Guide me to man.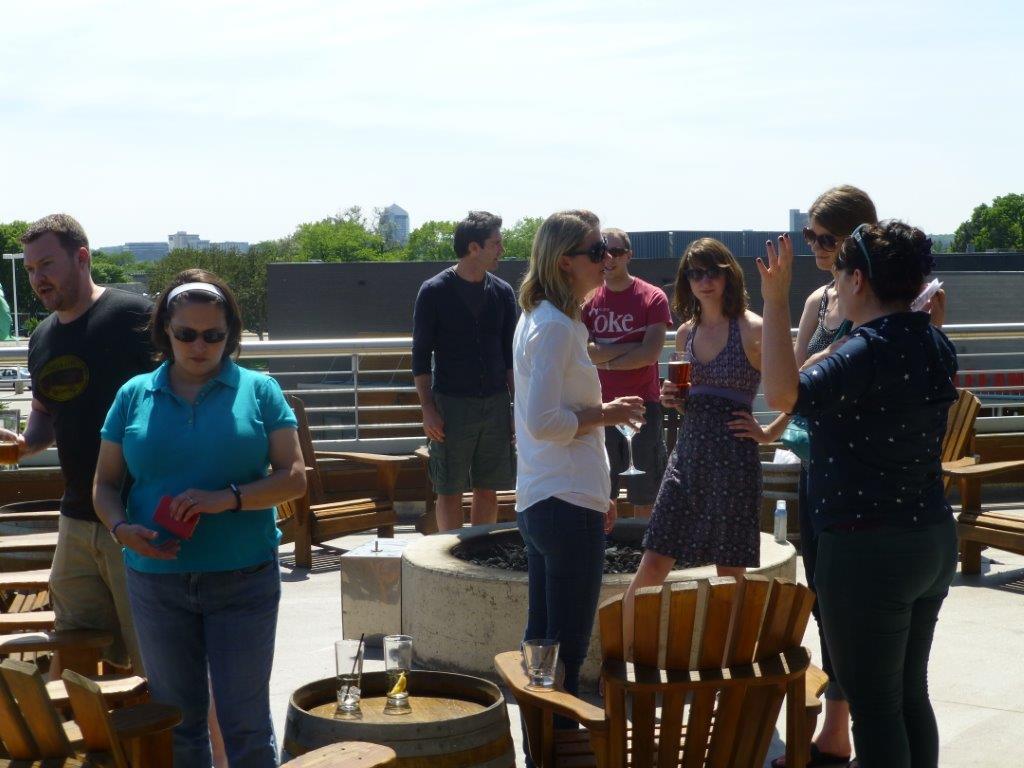
Guidance: <bbox>582, 225, 678, 521</bbox>.
